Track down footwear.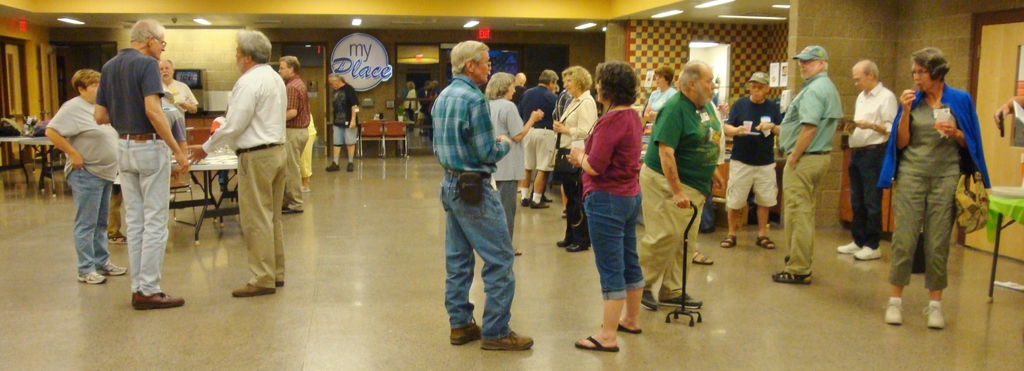
Tracked to box=[449, 327, 480, 347].
